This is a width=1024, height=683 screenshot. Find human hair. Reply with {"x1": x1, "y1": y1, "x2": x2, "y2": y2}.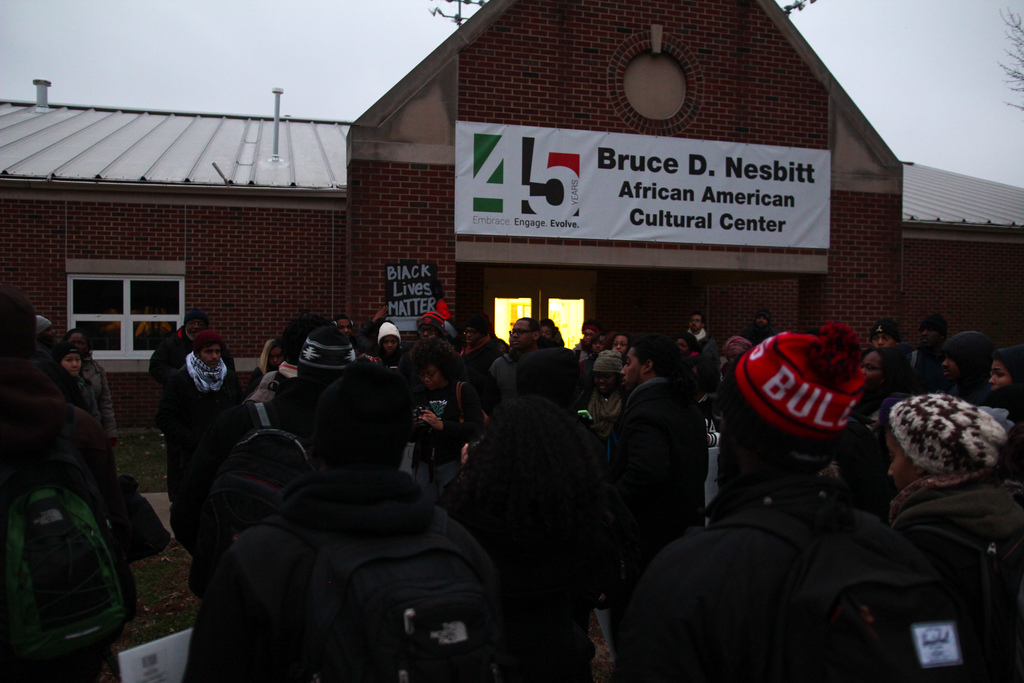
{"x1": 47, "y1": 342, "x2": 81, "y2": 370}.
